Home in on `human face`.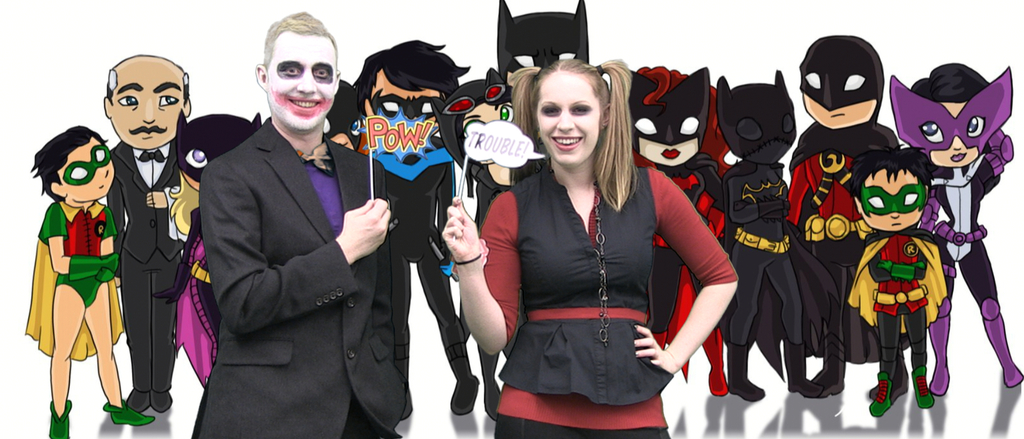
Homed in at left=536, top=72, right=592, bottom=163.
